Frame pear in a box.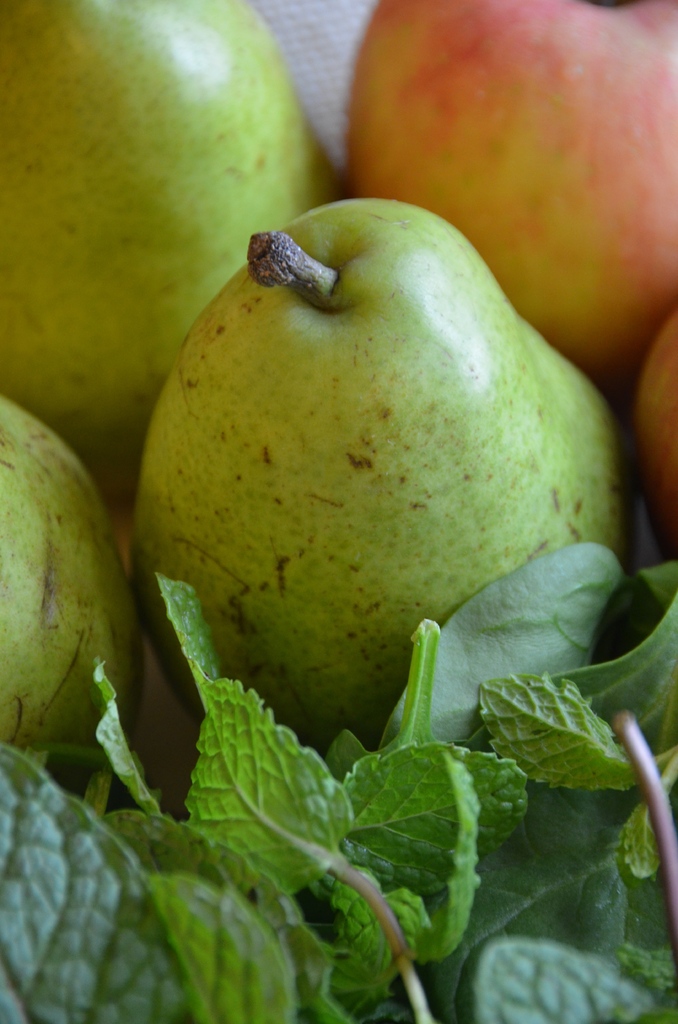
{"x1": 0, "y1": 387, "x2": 139, "y2": 764}.
